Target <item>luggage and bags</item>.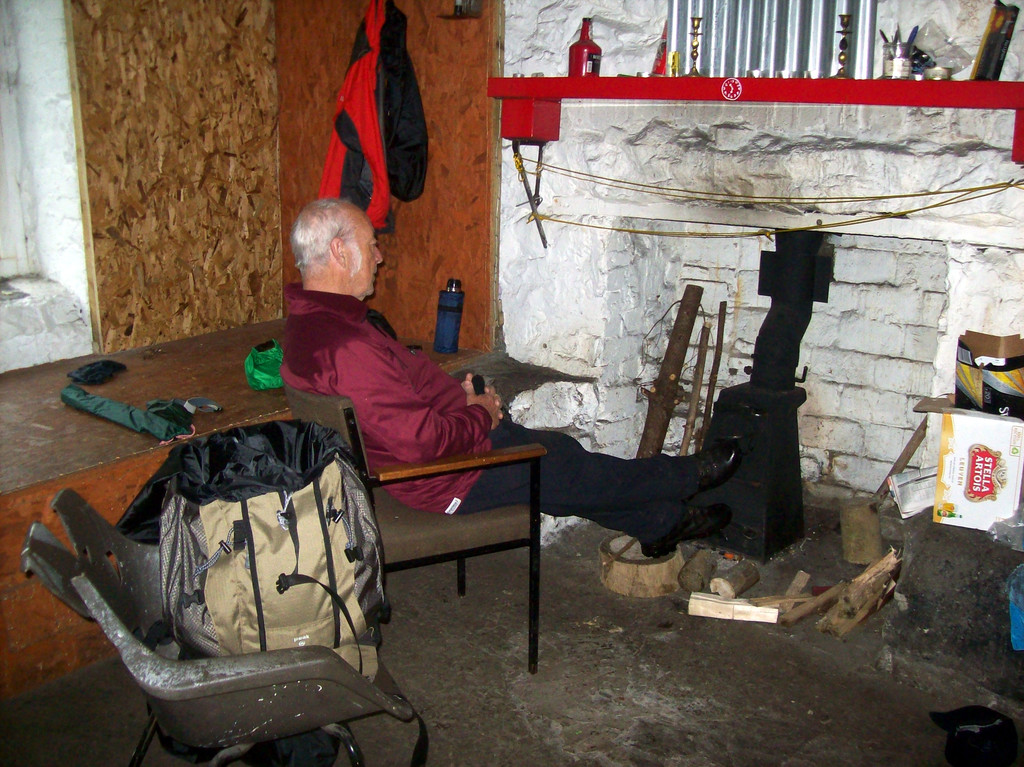
Target region: 120,420,376,700.
